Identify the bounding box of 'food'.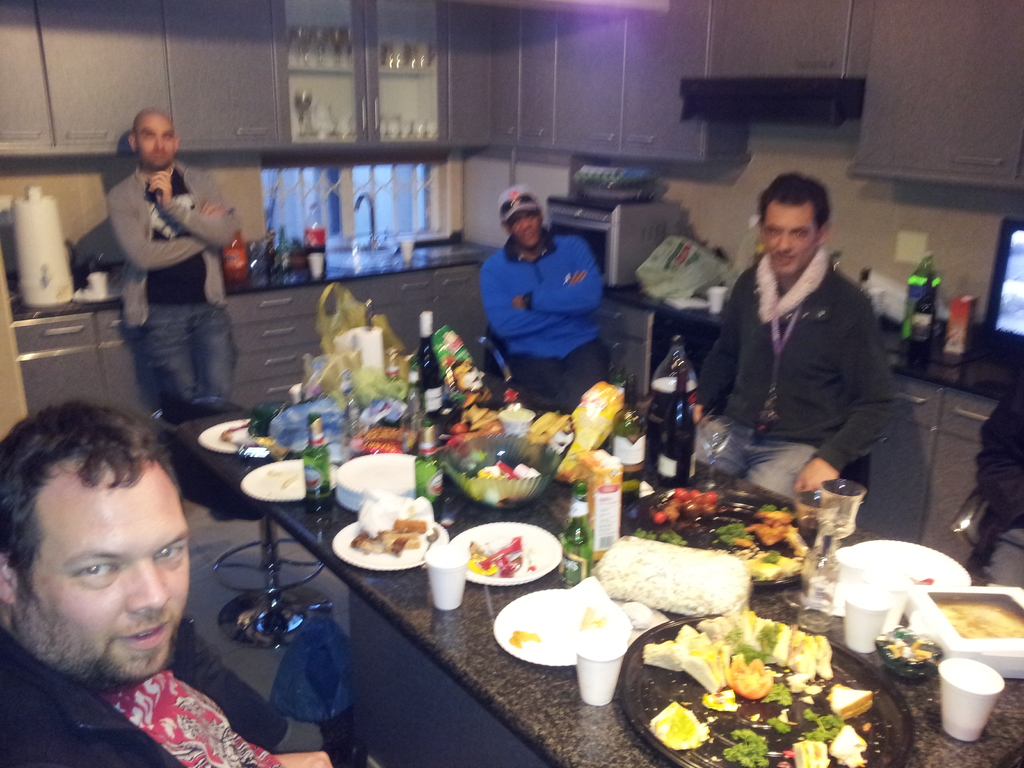
detection(935, 599, 1023, 639).
